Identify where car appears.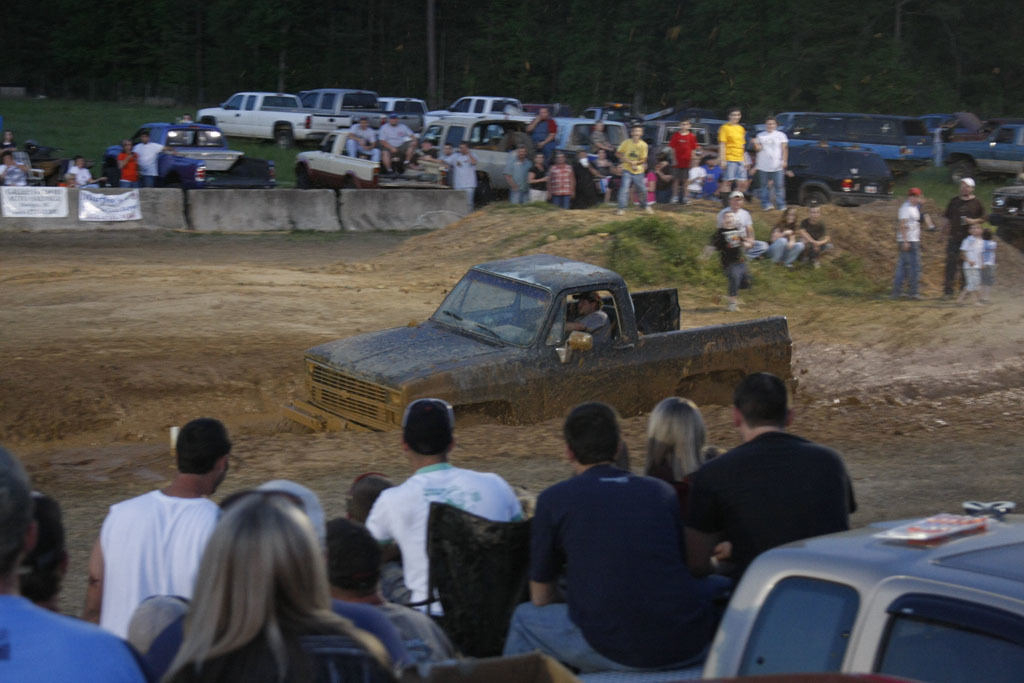
Appears at {"left": 701, "top": 513, "right": 1023, "bottom": 682}.
